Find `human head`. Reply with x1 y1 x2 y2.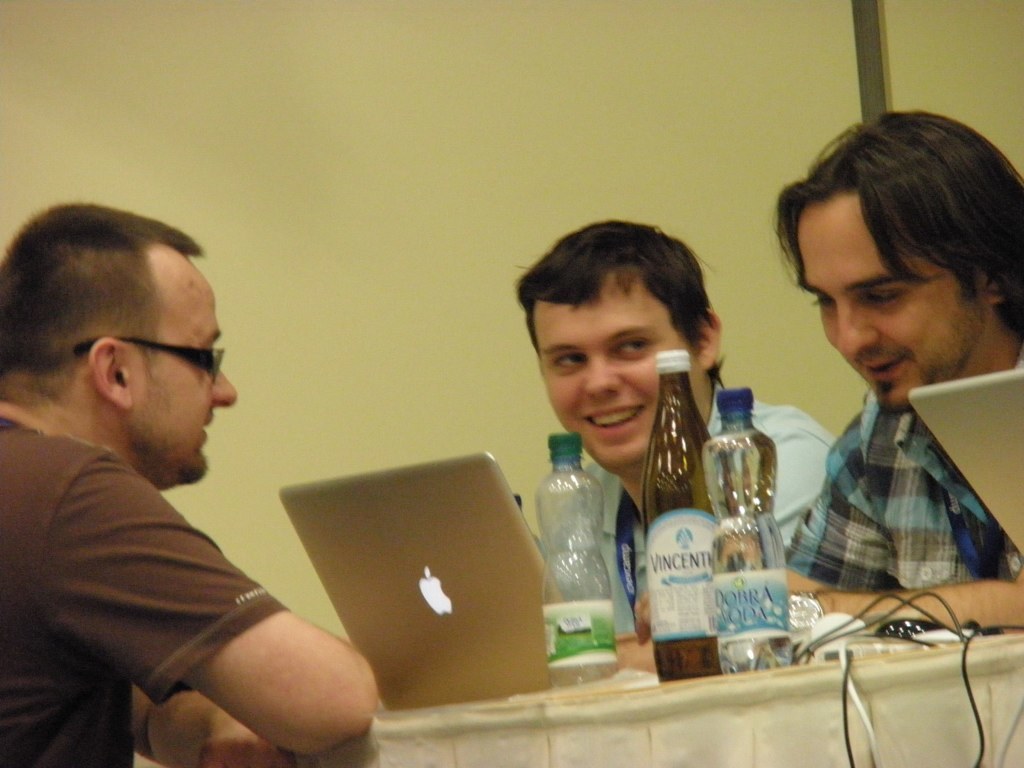
0 198 237 482.
